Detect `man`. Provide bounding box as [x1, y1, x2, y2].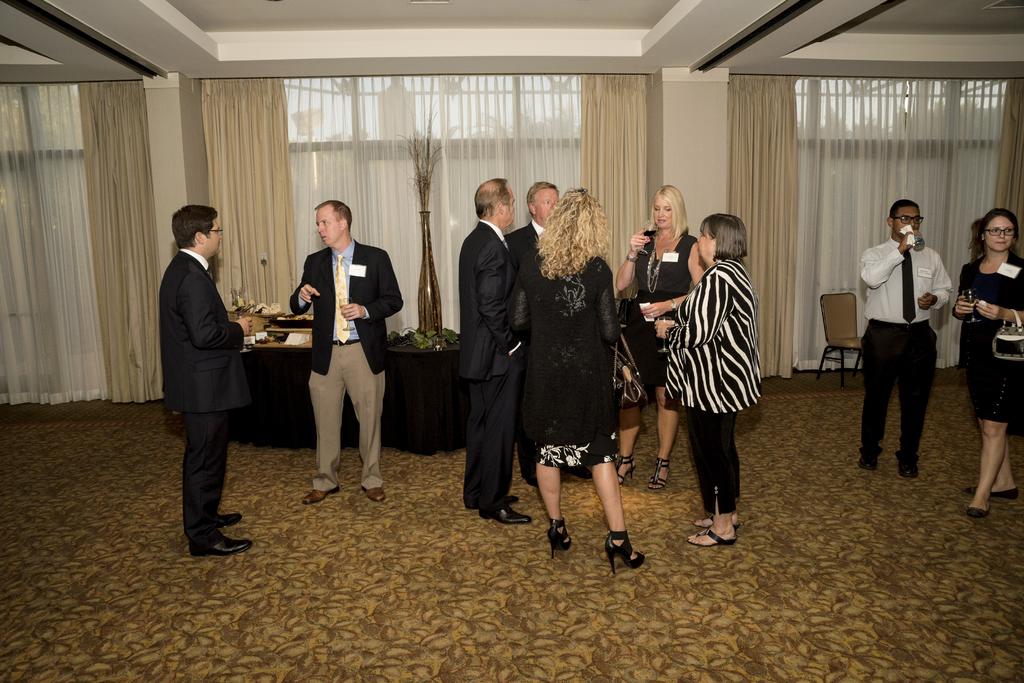
[507, 181, 564, 267].
